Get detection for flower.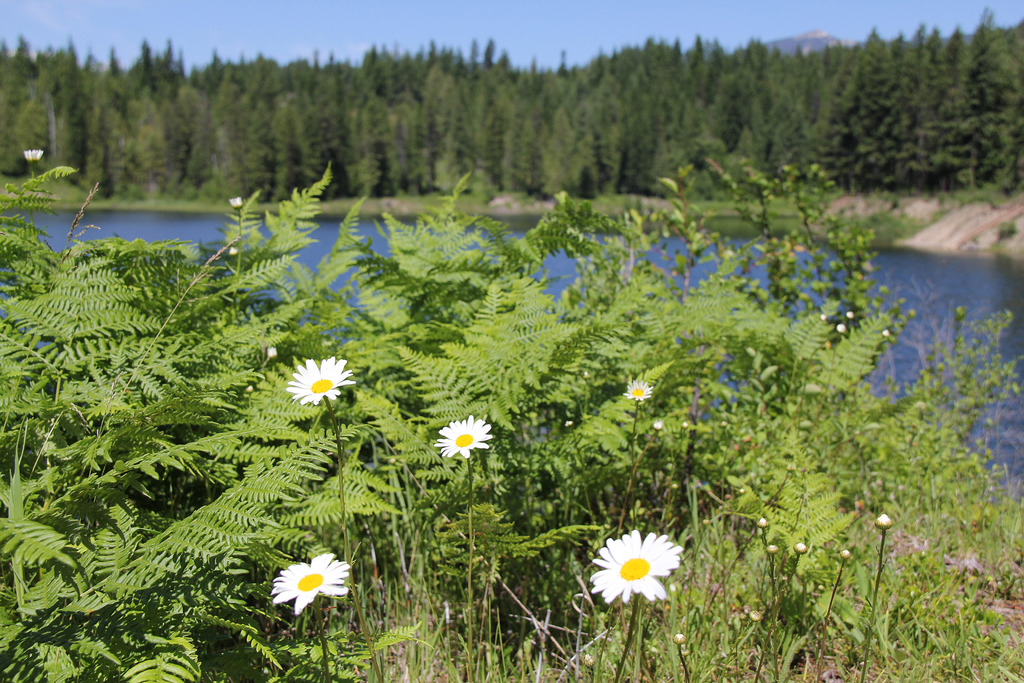
Detection: bbox=[21, 150, 51, 165].
